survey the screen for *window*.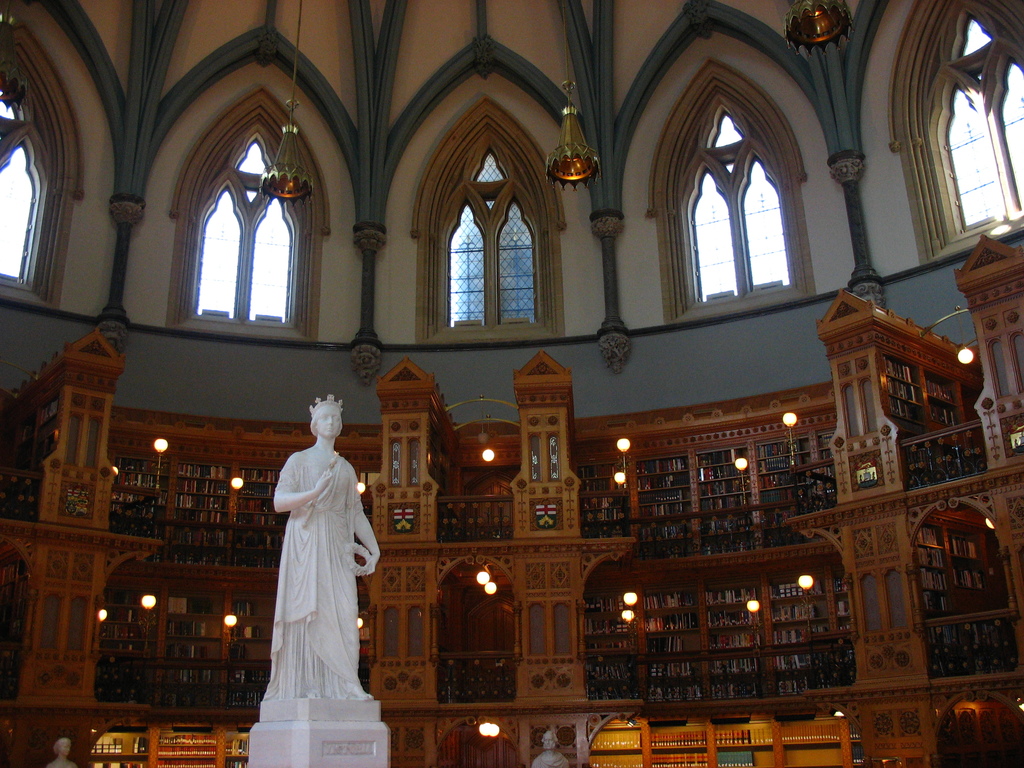
Survey found: [643,54,809,321].
